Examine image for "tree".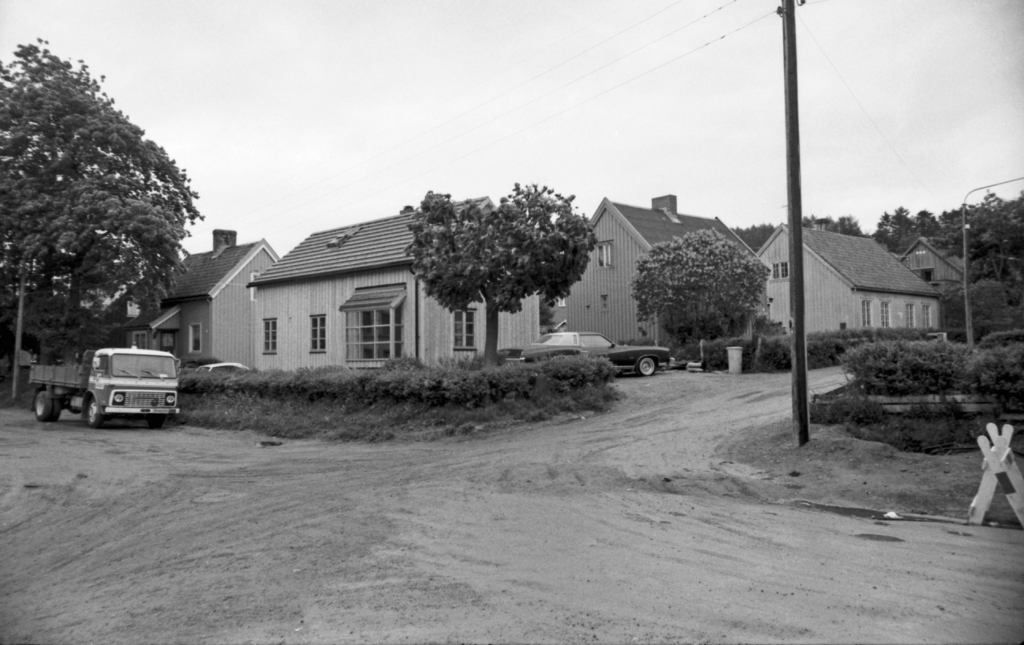
Examination result: 7:36:200:378.
